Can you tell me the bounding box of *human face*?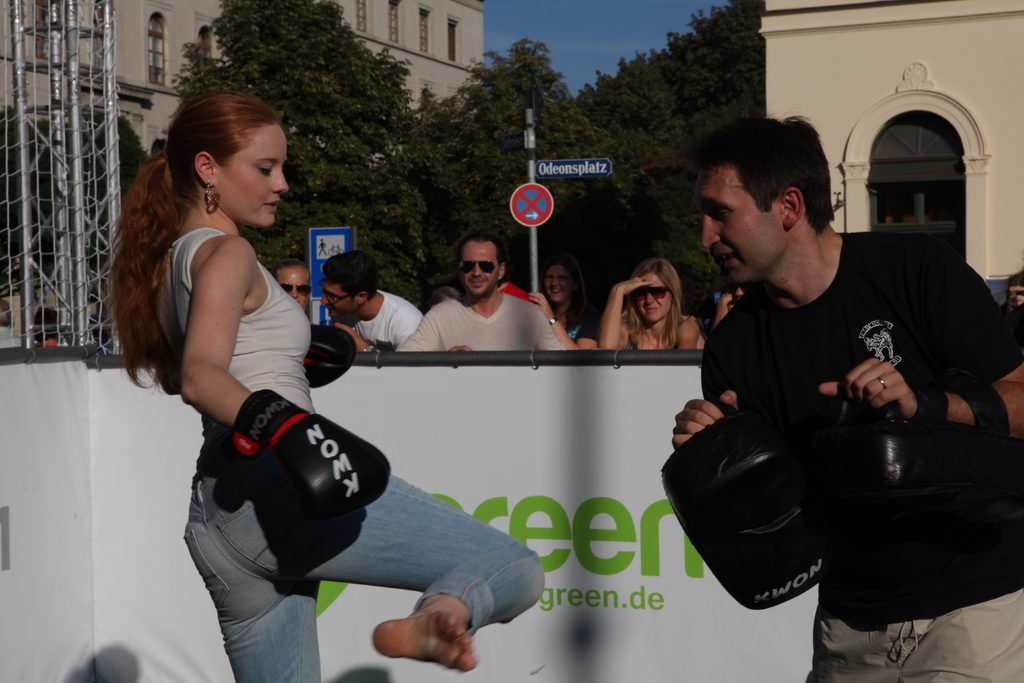
[left=453, top=231, right=503, bottom=304].
